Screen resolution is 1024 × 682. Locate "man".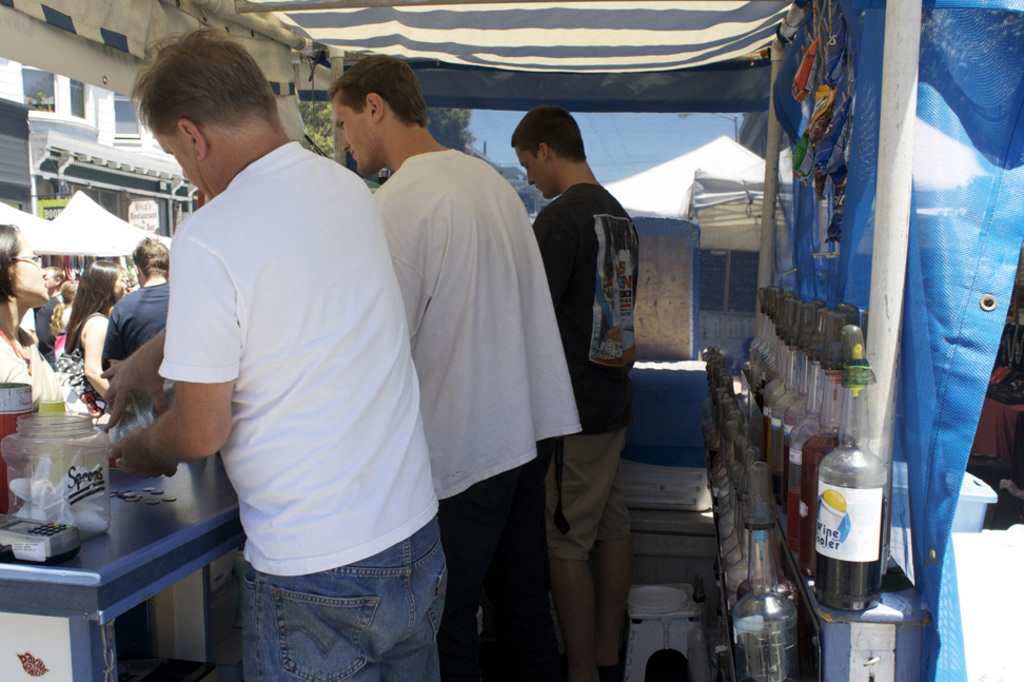
<bbox>509, 106, 638, 681</bbox>.
